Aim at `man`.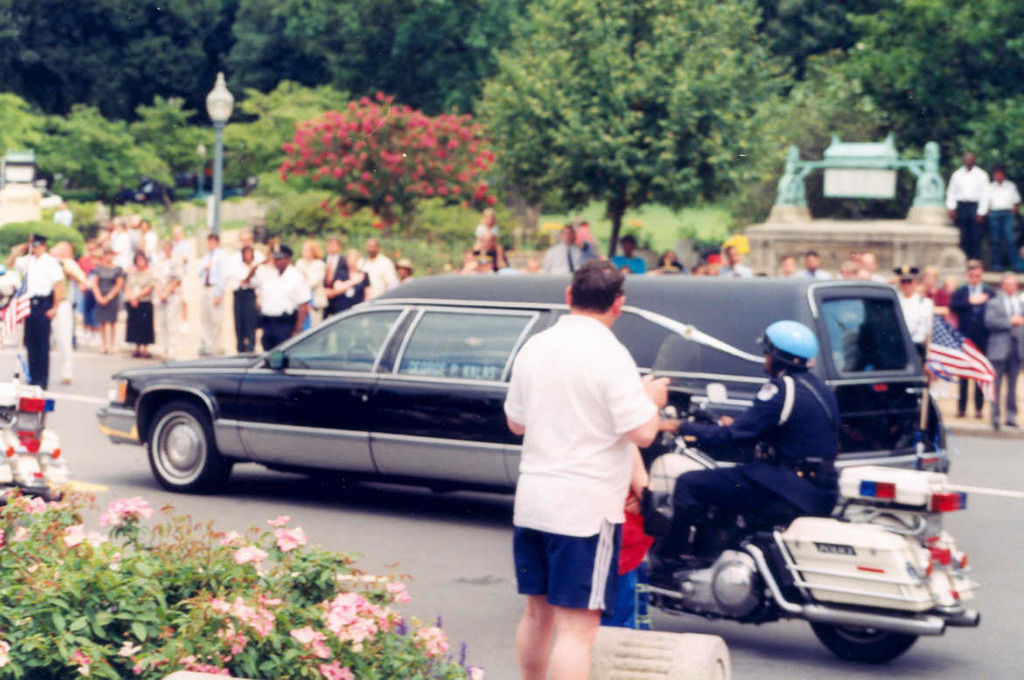
Aimed at {"x1": 227, "y1": 226, "x2": 264, "y2": 349}.
